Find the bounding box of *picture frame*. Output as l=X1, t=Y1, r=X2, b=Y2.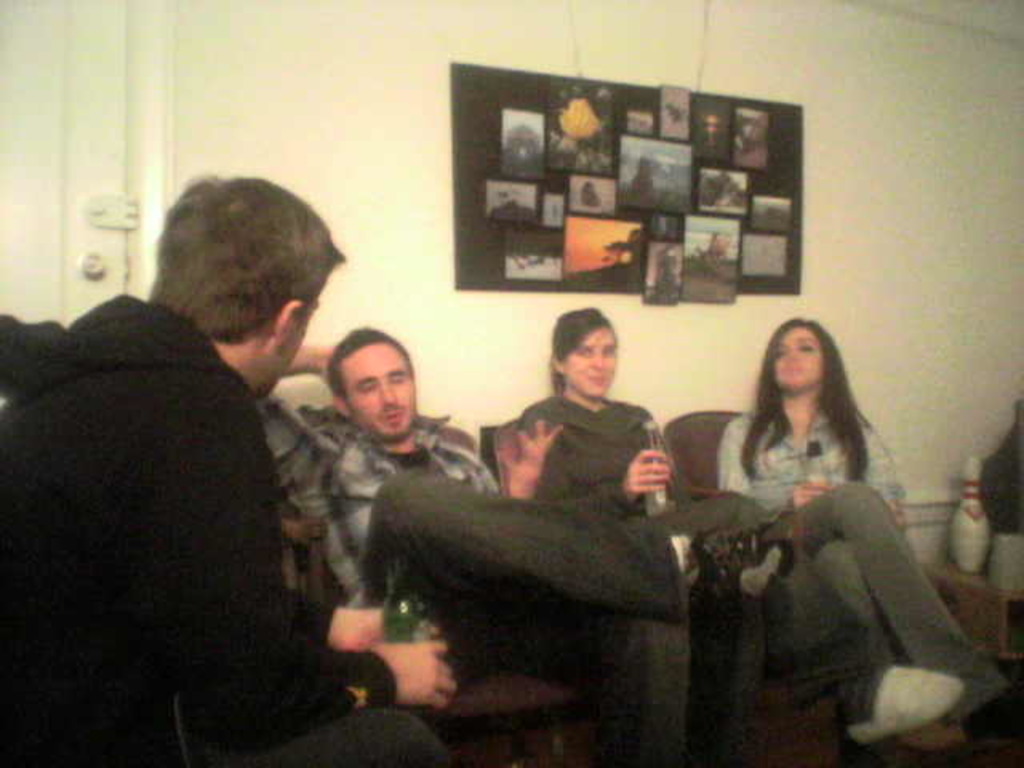
l=680, t=211, r=741, b=309.
